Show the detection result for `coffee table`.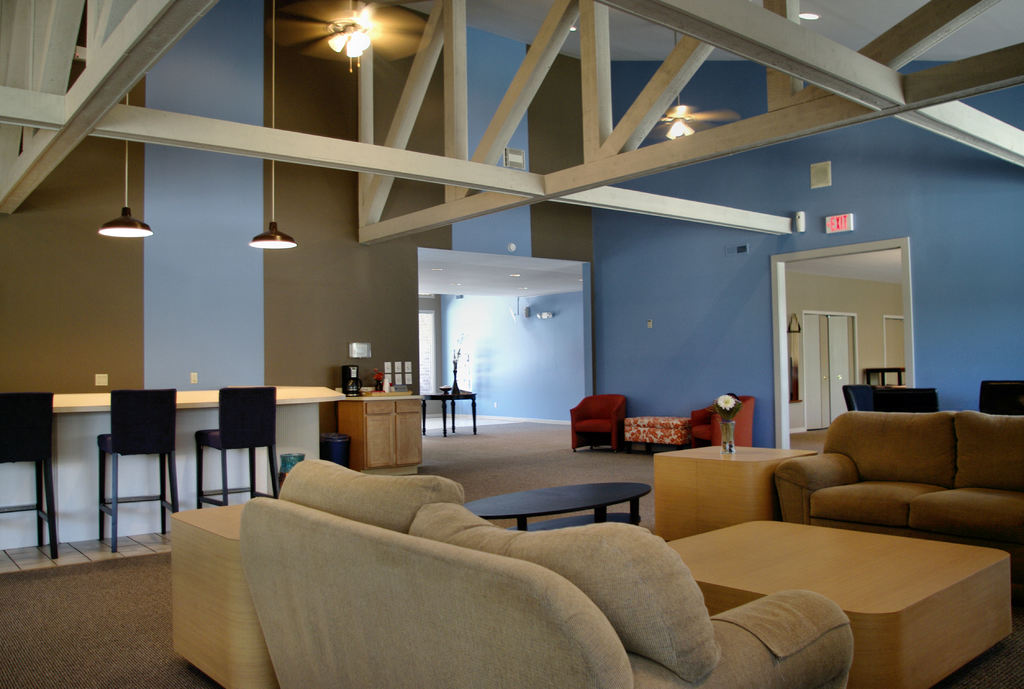
select_region(51, 384, 342, 417).
